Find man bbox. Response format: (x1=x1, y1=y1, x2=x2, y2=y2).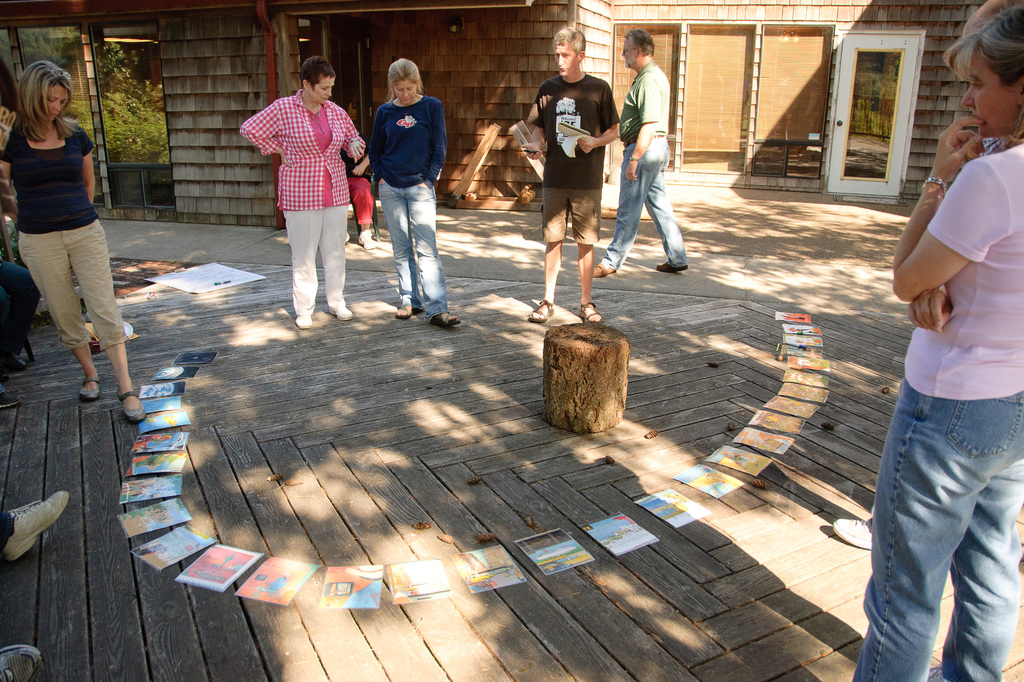
(x1=588, y1=29, x2=697, y2=275).
